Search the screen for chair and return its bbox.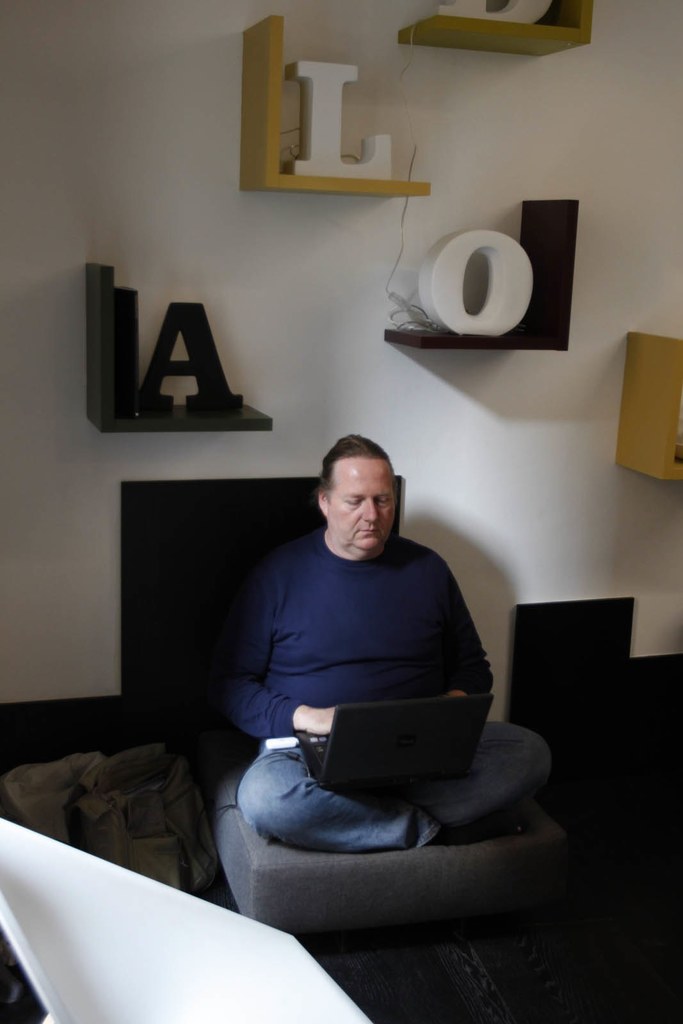
Found: x1=0, y1=813, x2=371, y2=1023.
